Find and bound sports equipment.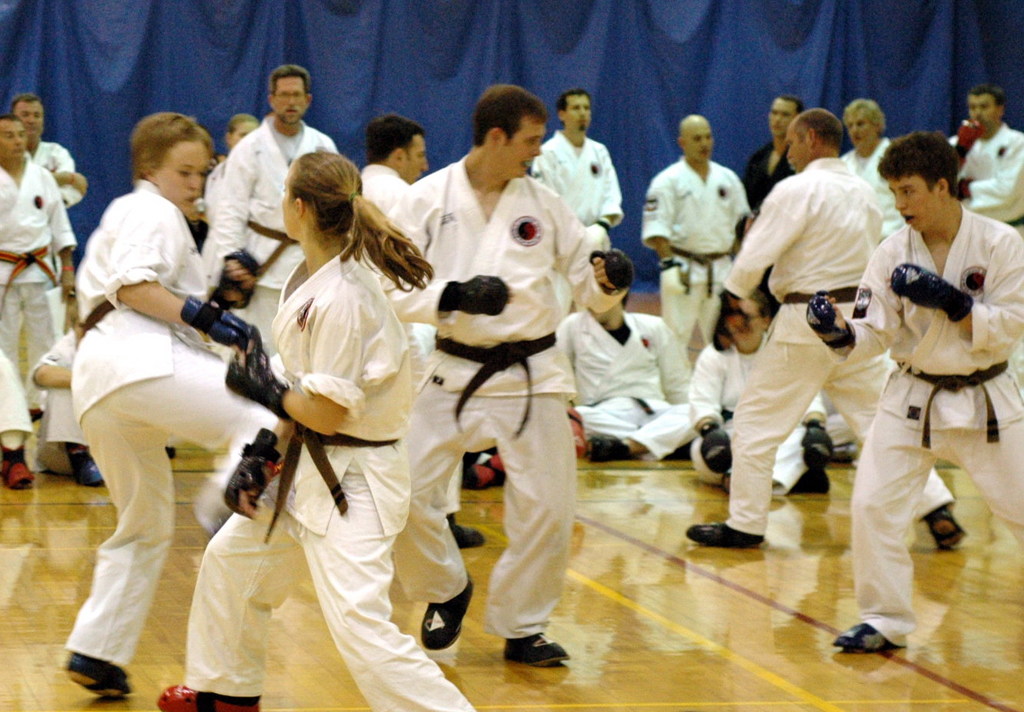
Bound: (x1=0, y1=441, x2=38, y2=488).
